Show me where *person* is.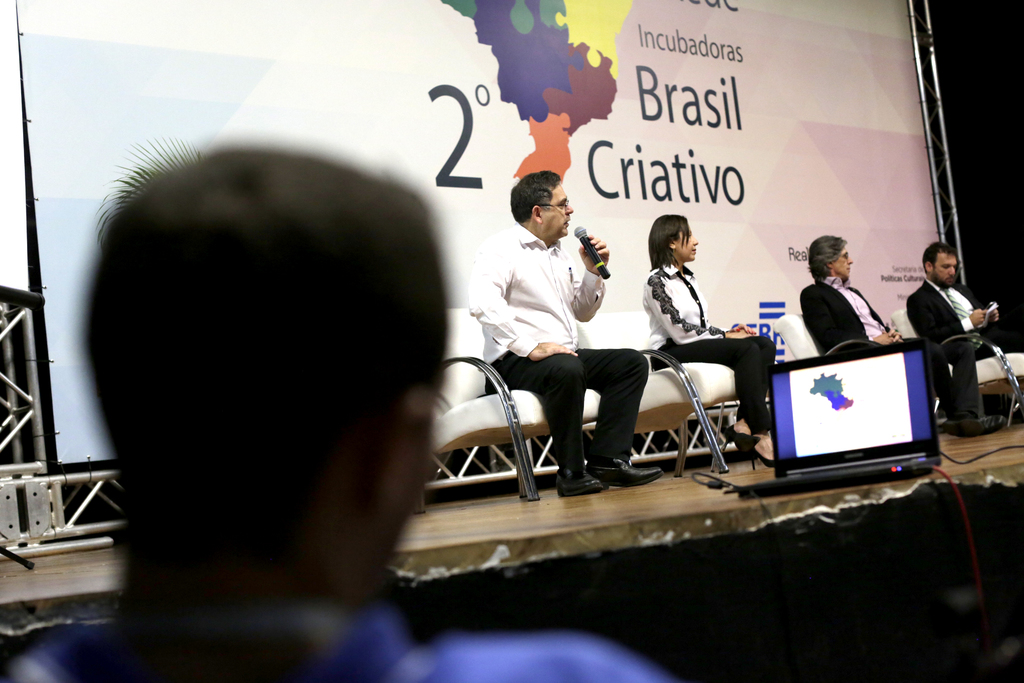
*person* is at <box>645,216,778,472</box>.
